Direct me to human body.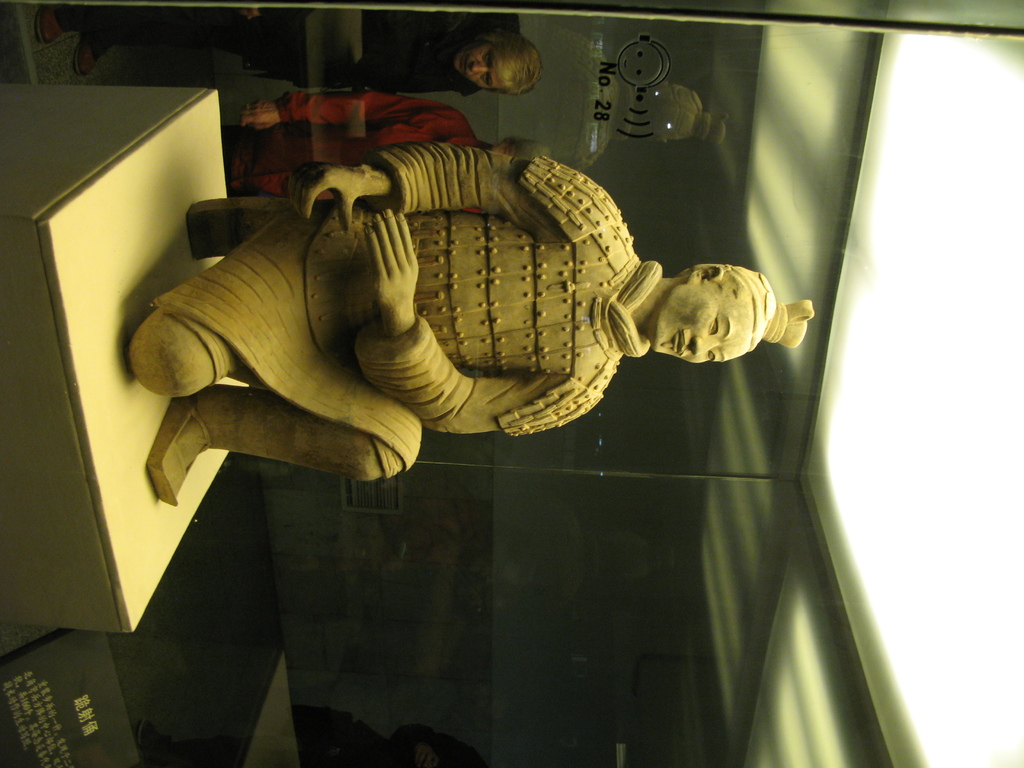
Direction: bbox=[28, 0, 480, 90].
